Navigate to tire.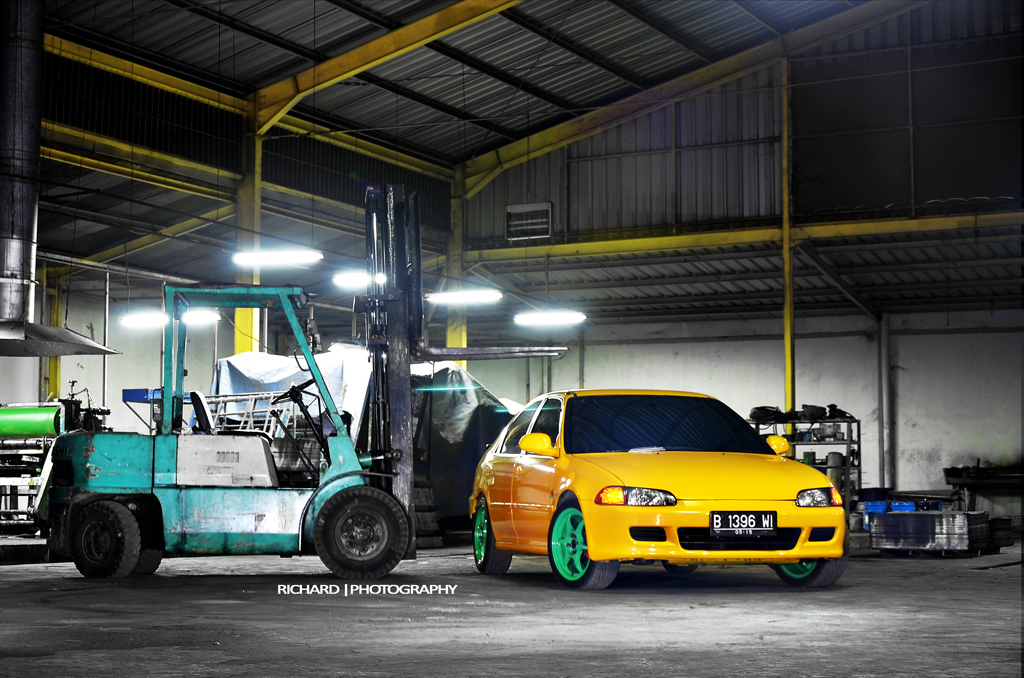
Navigation target: <region>52, 499, 148, 591</region>.
